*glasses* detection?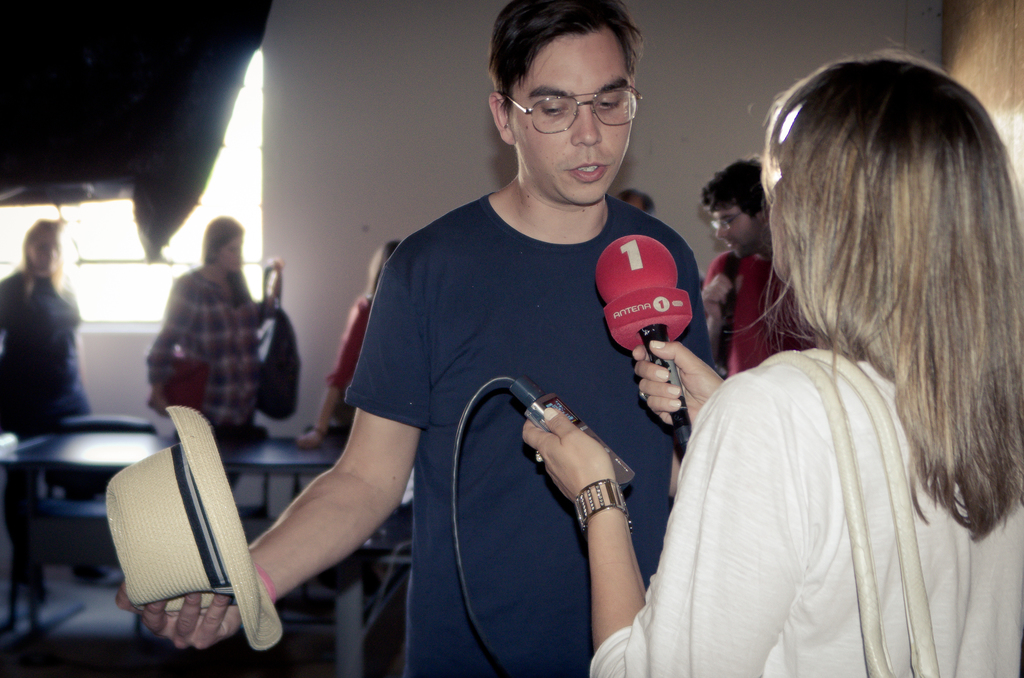
[left=712, top=209, right=749, bottom=233]
